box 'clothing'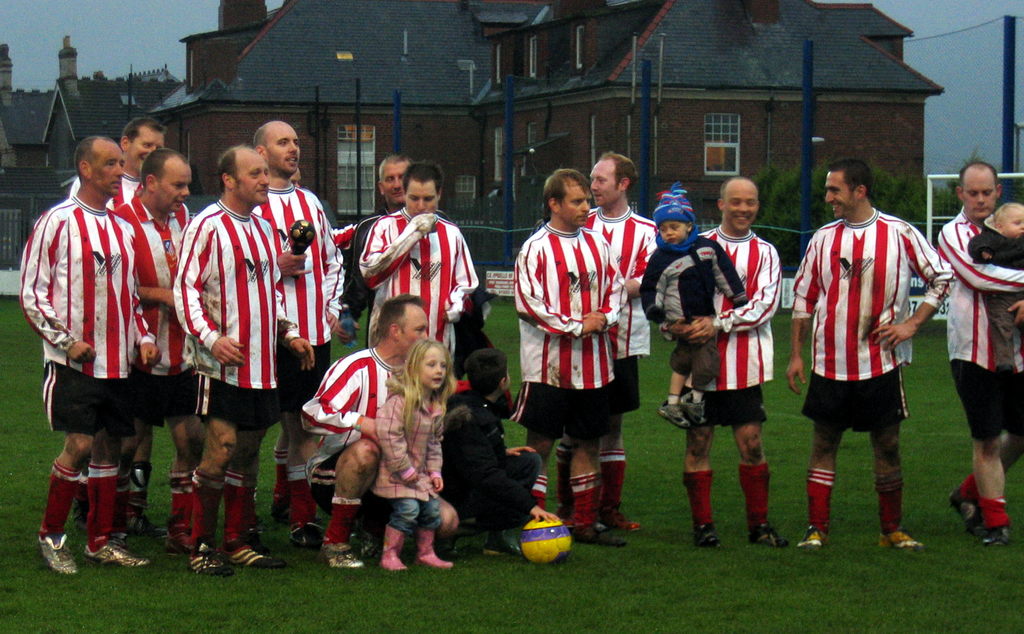
detection(440, 396, 538, 526)
